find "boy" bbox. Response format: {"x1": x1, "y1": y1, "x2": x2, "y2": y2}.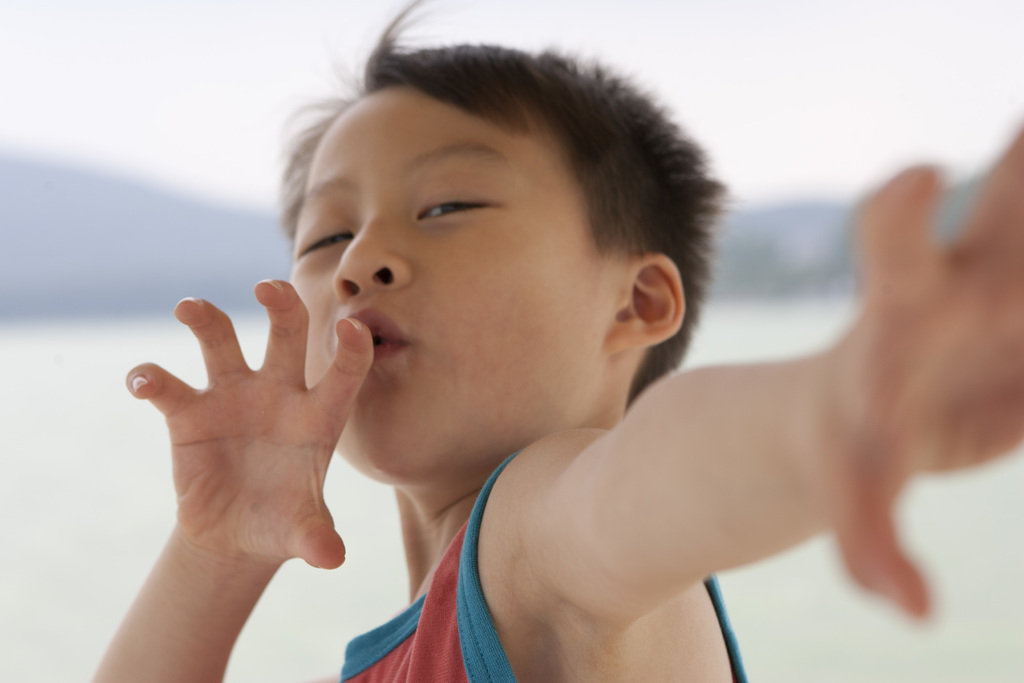
{"x1": 75, "y1": 1, "x2": 1023, "y2": 682}.
